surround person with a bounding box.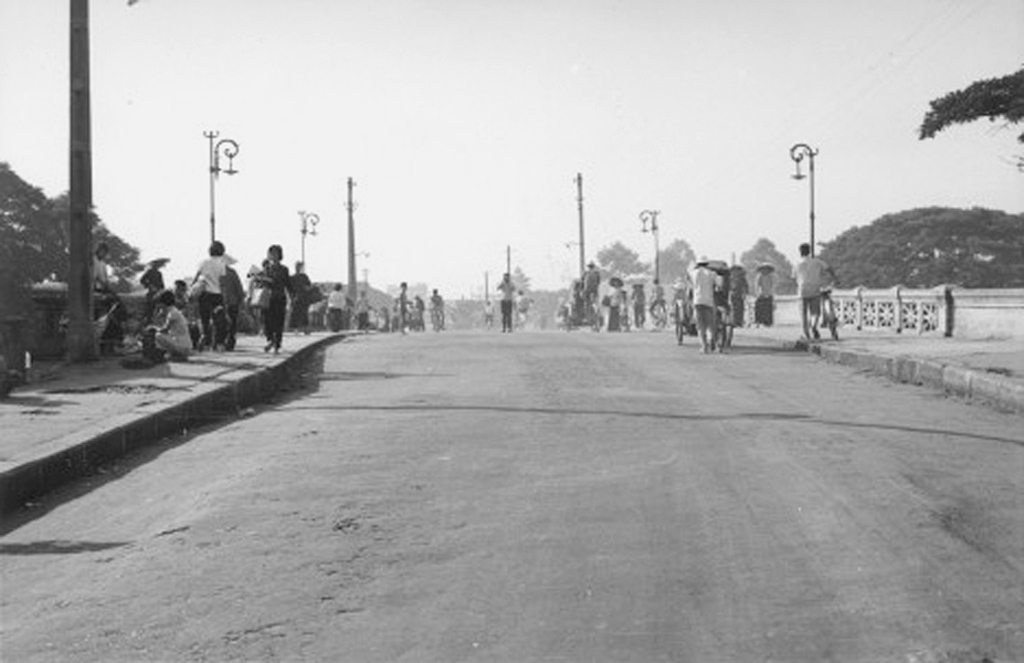
<region>381, 304, 388, 332</region>.
